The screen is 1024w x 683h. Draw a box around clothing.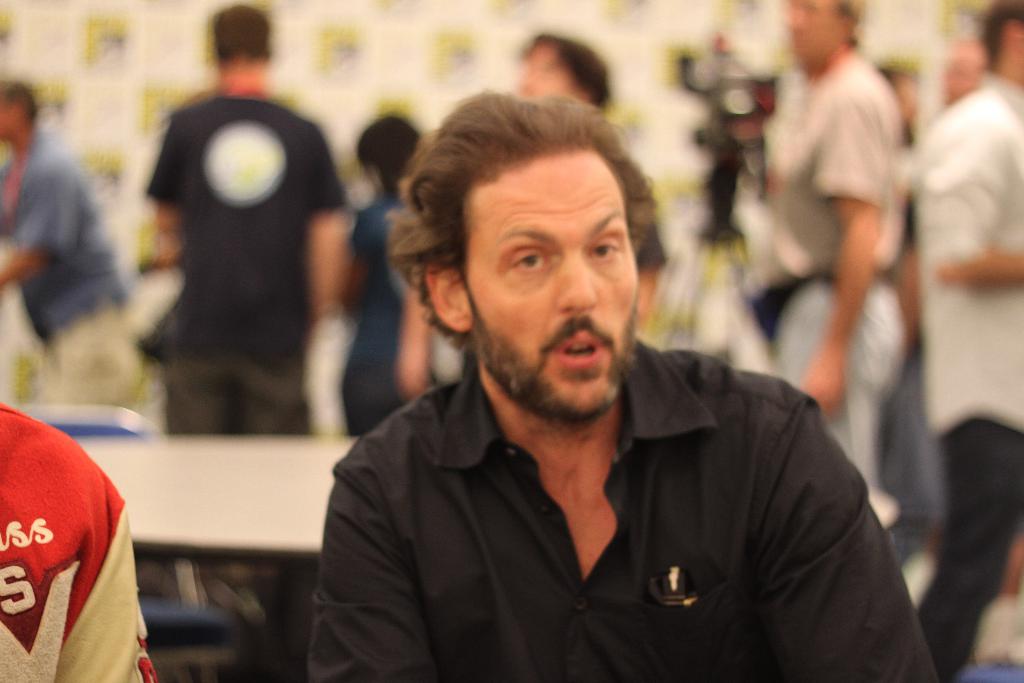
l=311, t=358, r=937, b=682.
